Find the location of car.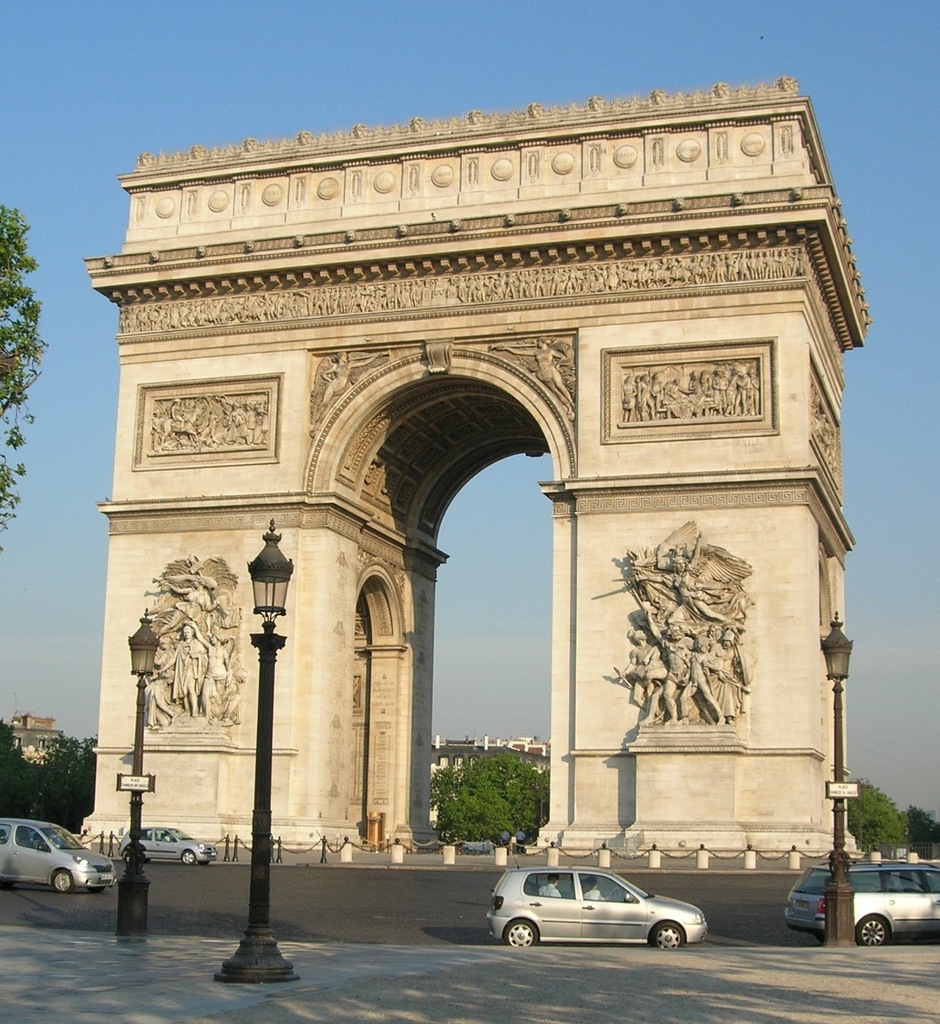
Location: pyautogui.locateOnScreen(0, 819, 116, 889).
